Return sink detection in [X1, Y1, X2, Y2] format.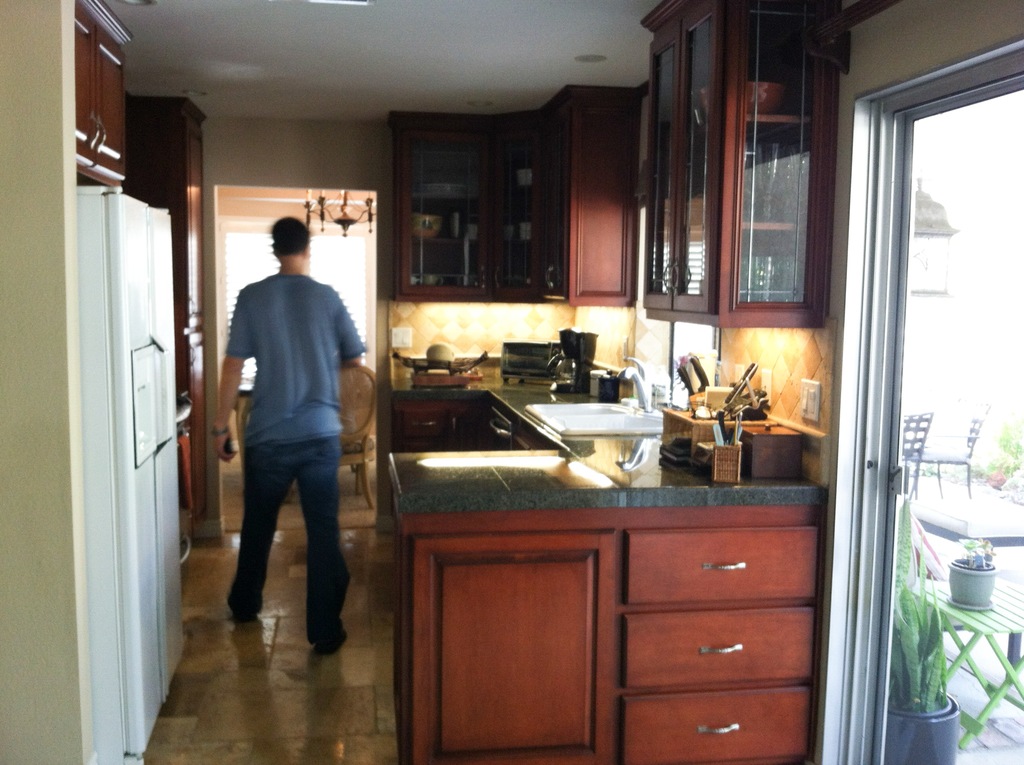
[525, 355, 666, 435].
